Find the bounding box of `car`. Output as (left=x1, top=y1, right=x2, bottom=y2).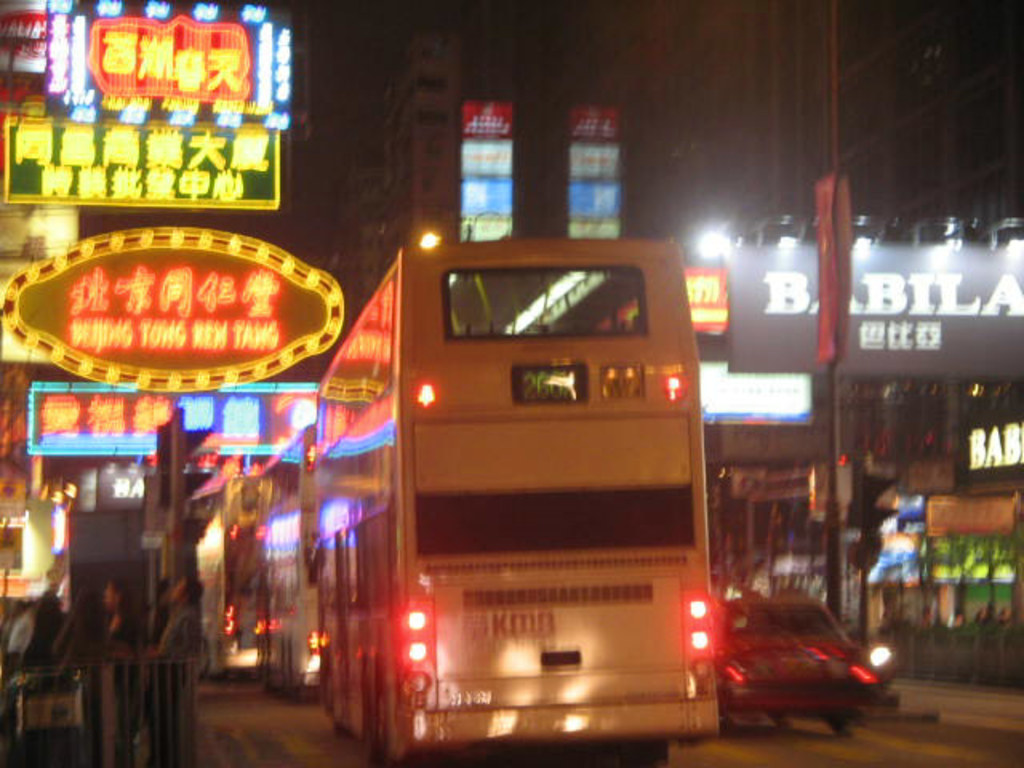
(left=714, top=594, right=878, bottom=736).
